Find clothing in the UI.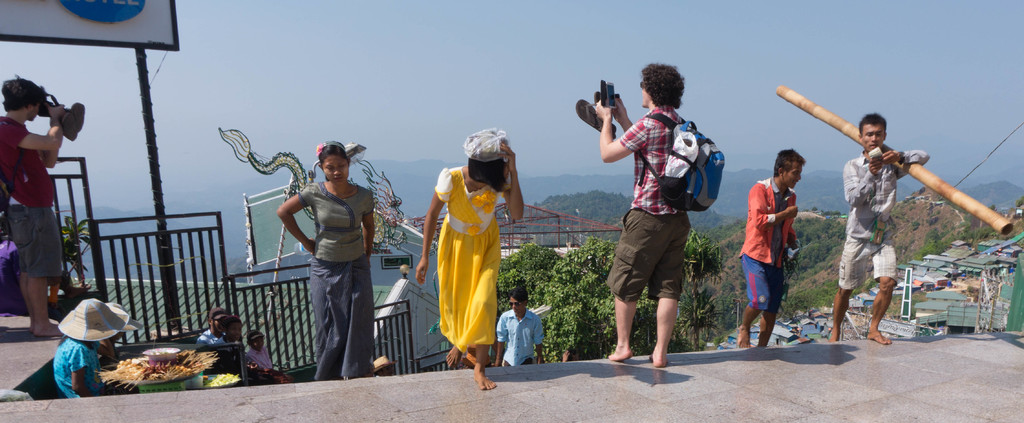
UI element at {"x1": 213, "y1": 335, "x2": 250, "y2": 373}.
